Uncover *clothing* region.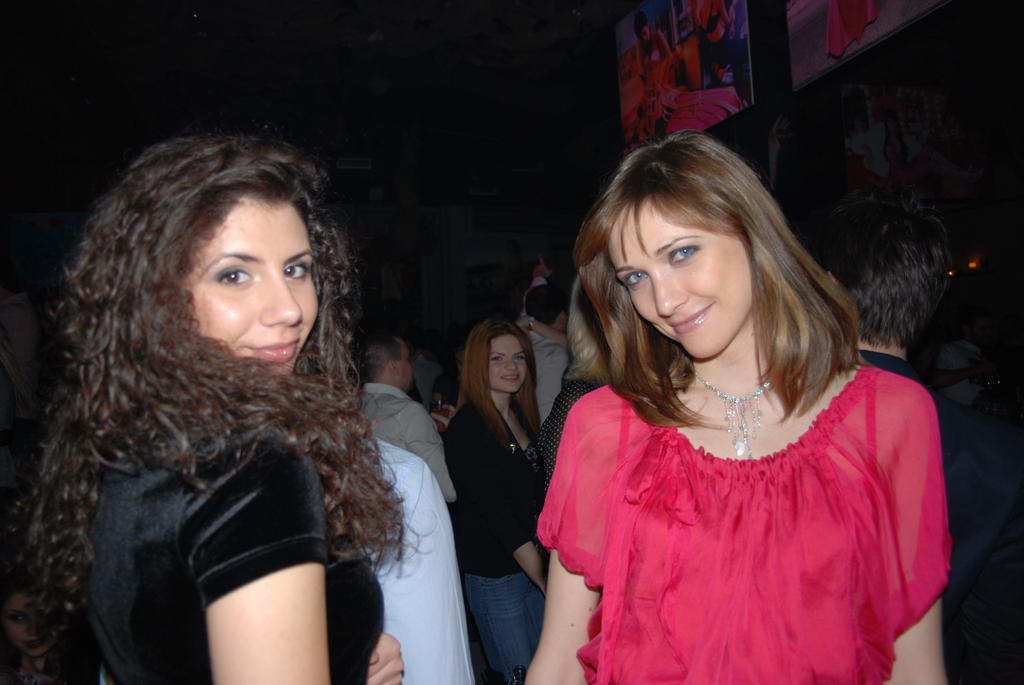
Uncovered: select_region(460, 571, 541, 684).
